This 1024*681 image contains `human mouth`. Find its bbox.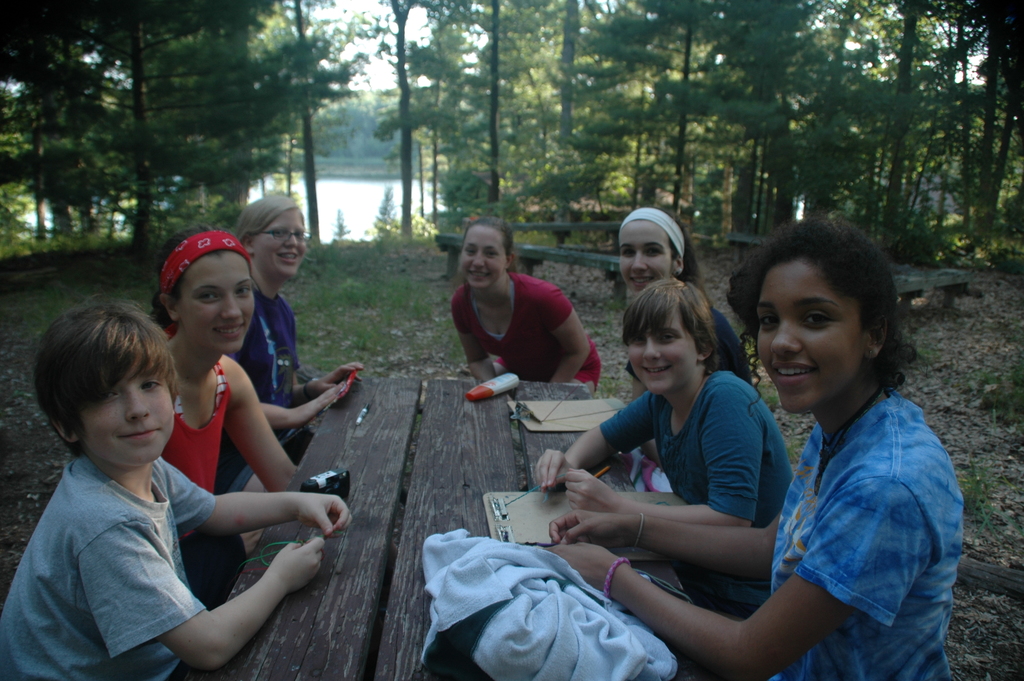
[left=122, top=427, right=163, bottom=441].
